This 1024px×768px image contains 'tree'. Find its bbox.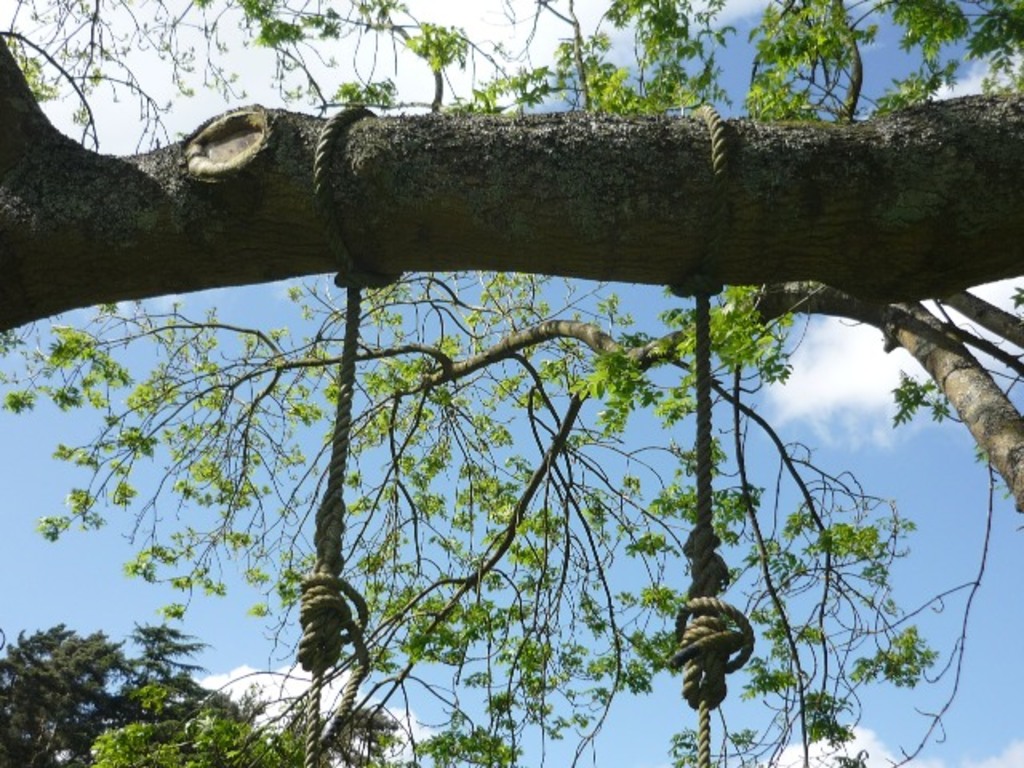
left=0, top=619, right=219, bottom=766.
